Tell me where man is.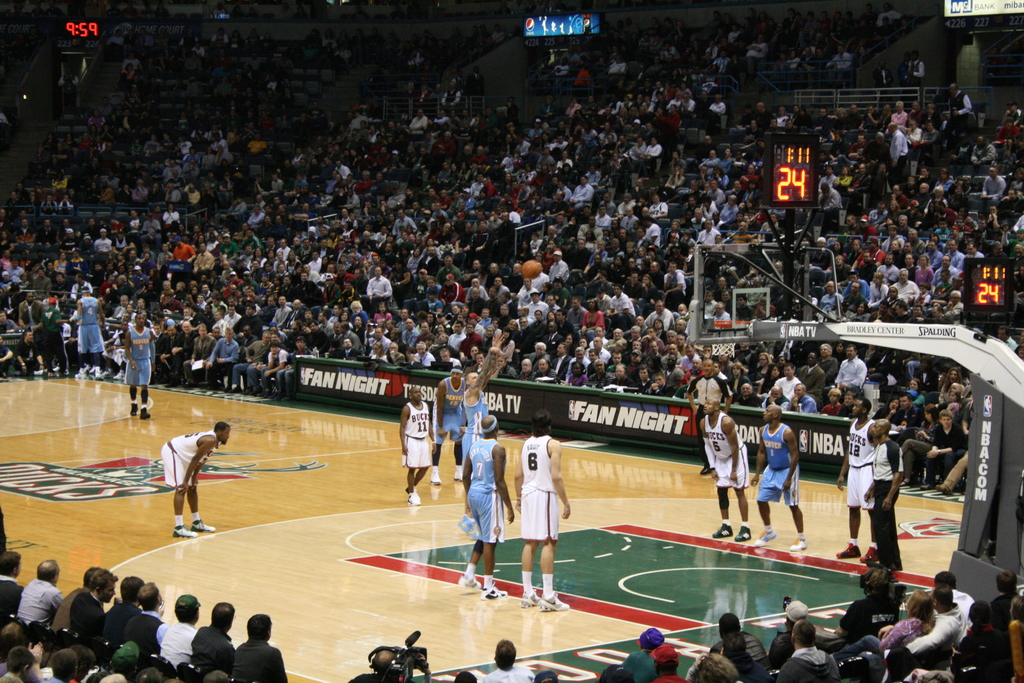
man is at locate(753, 404, 808, 552).
